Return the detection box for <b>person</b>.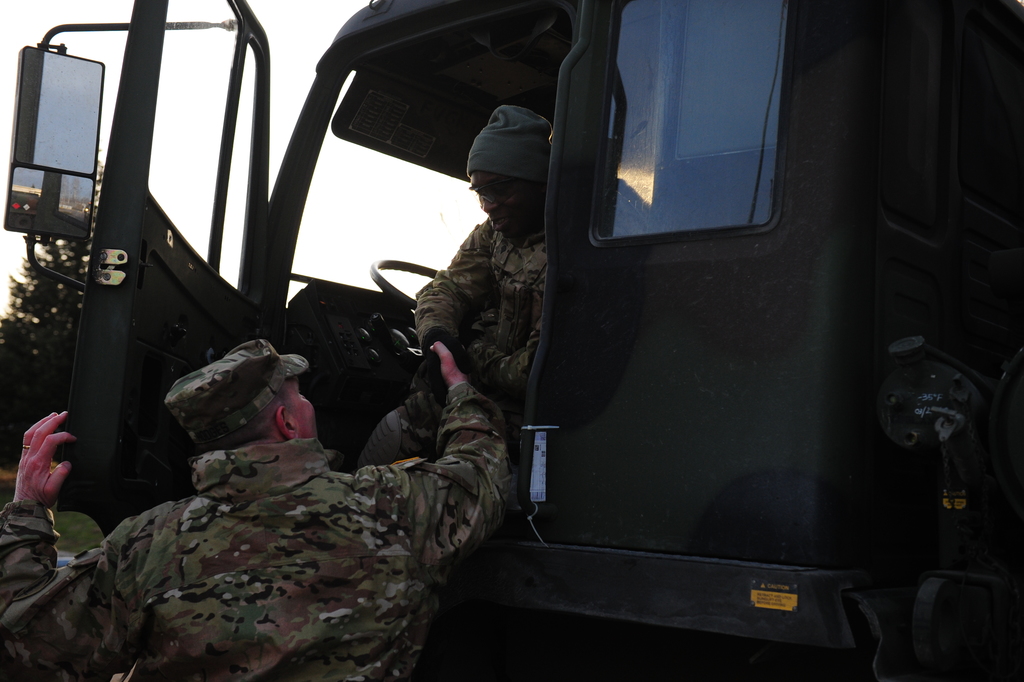
locate(336, 106, 545, 523).
